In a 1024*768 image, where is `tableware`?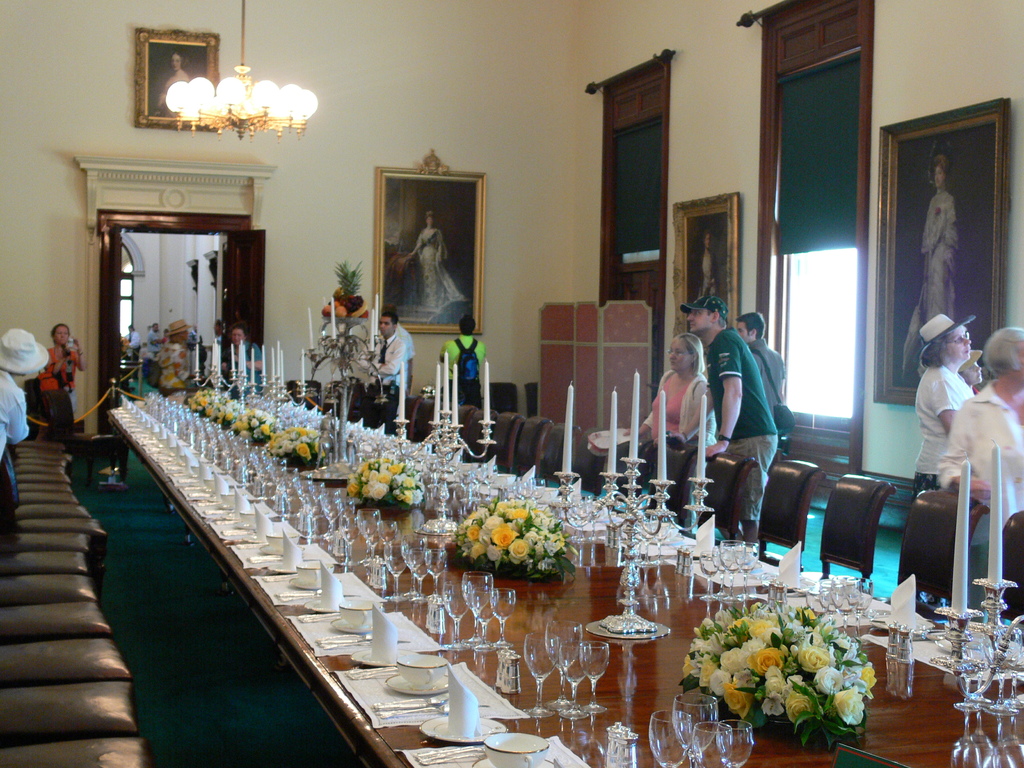
(493,644,516,693).
